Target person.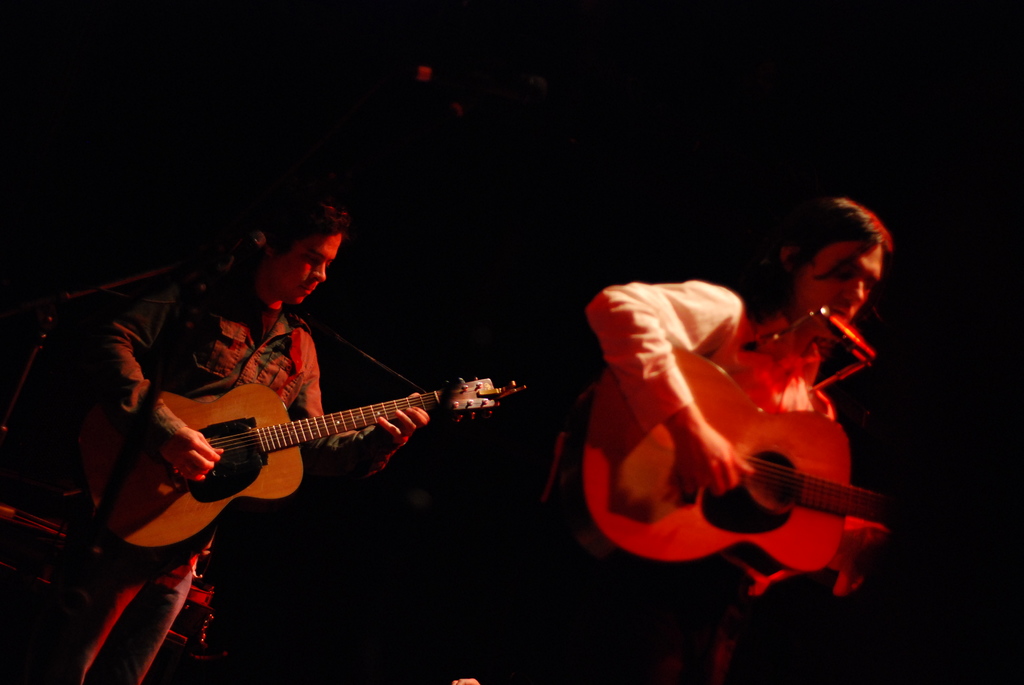
Target region: (x1=47, y1=174, x2=431, y2=684).
